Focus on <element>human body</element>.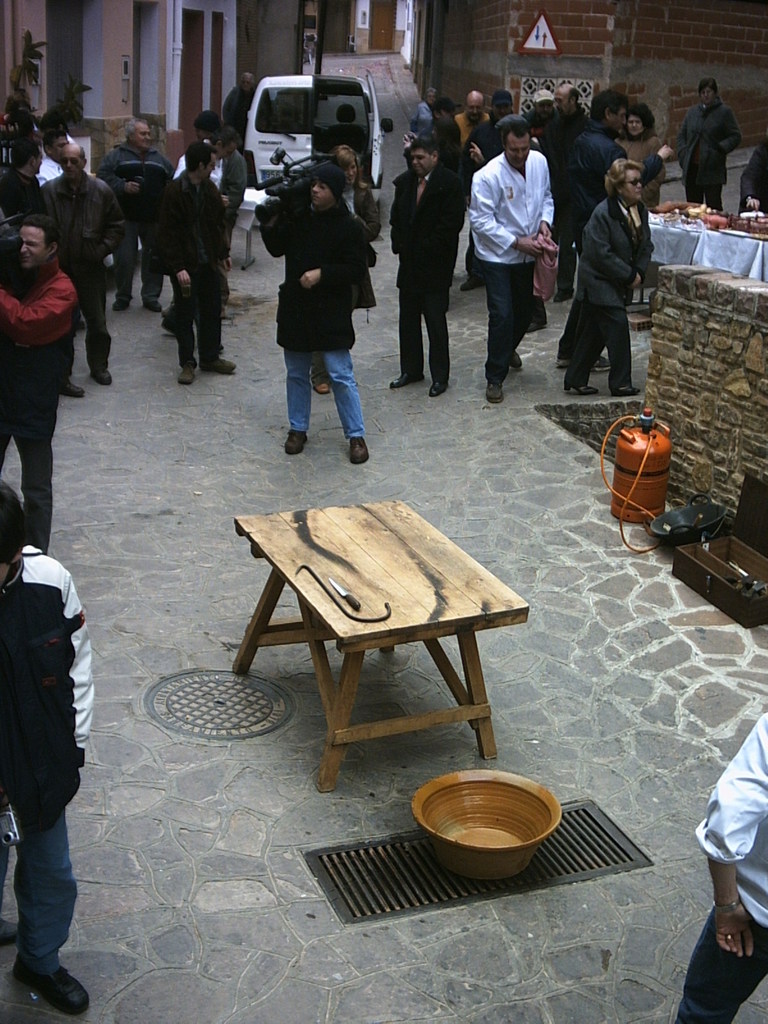
Focused at x1=670 y1=714 x2=767 y2=1023.
